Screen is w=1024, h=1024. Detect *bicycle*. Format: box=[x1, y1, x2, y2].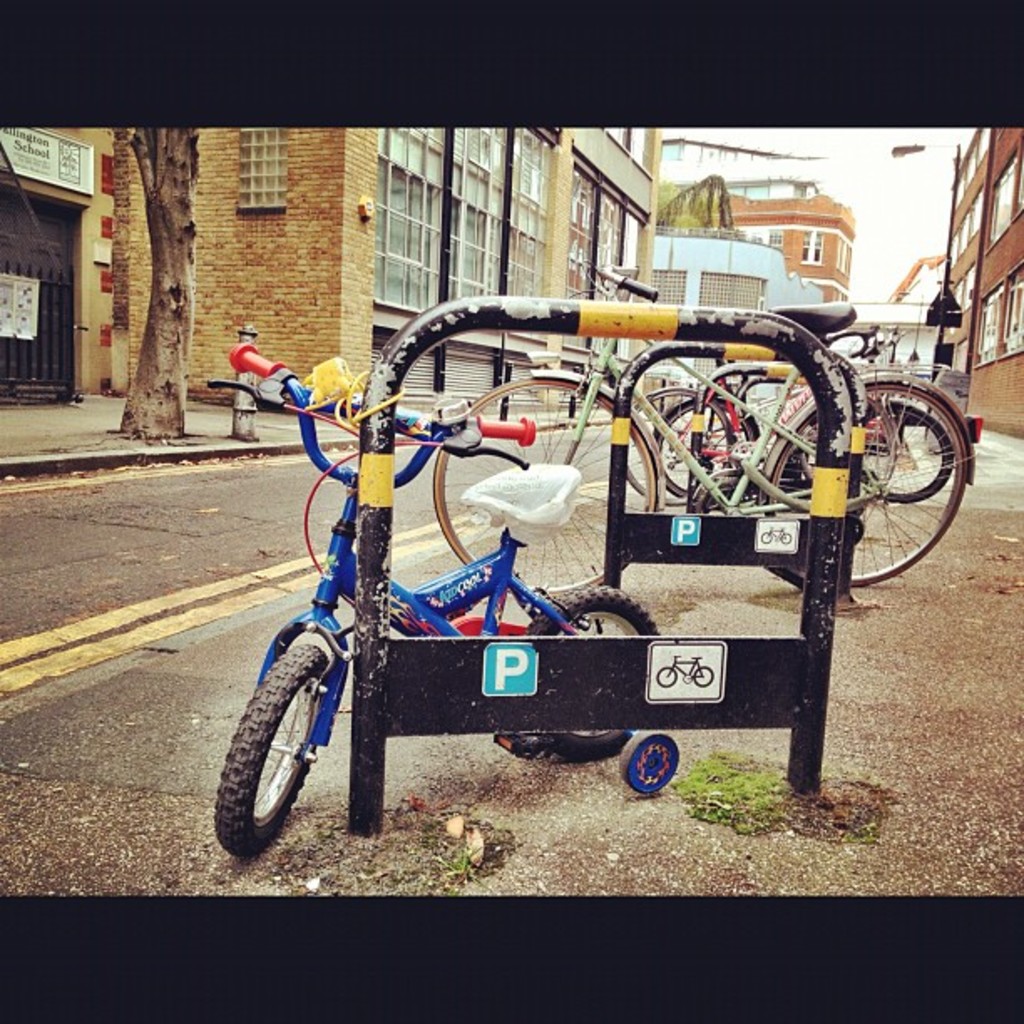
box=[644, 323, 950, 509].
